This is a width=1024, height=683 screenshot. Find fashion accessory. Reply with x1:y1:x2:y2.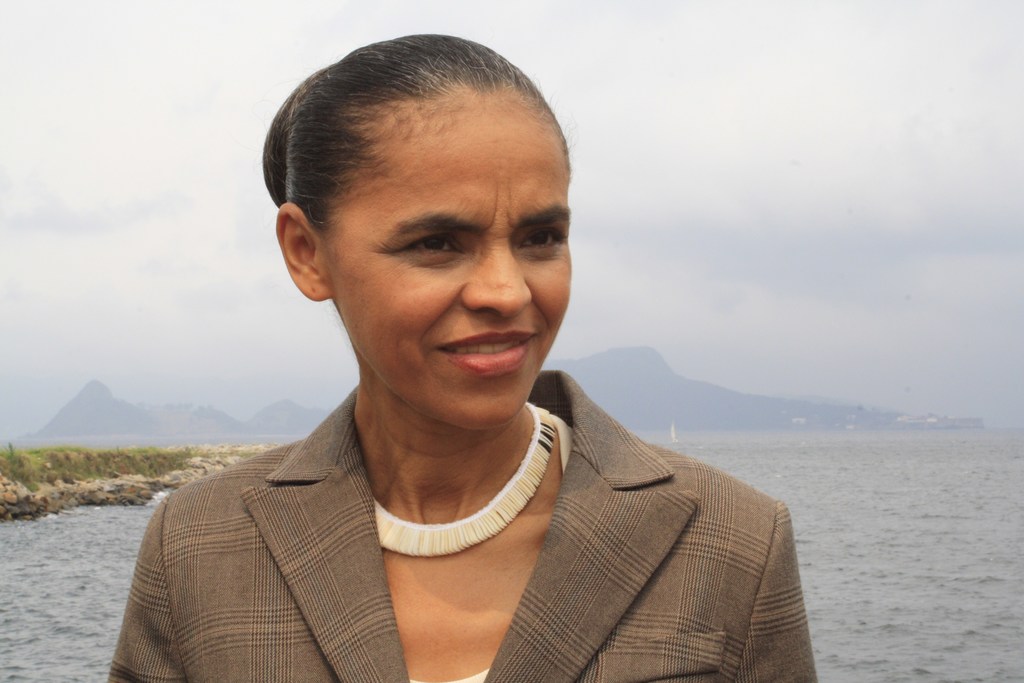
375:400:561:559.
